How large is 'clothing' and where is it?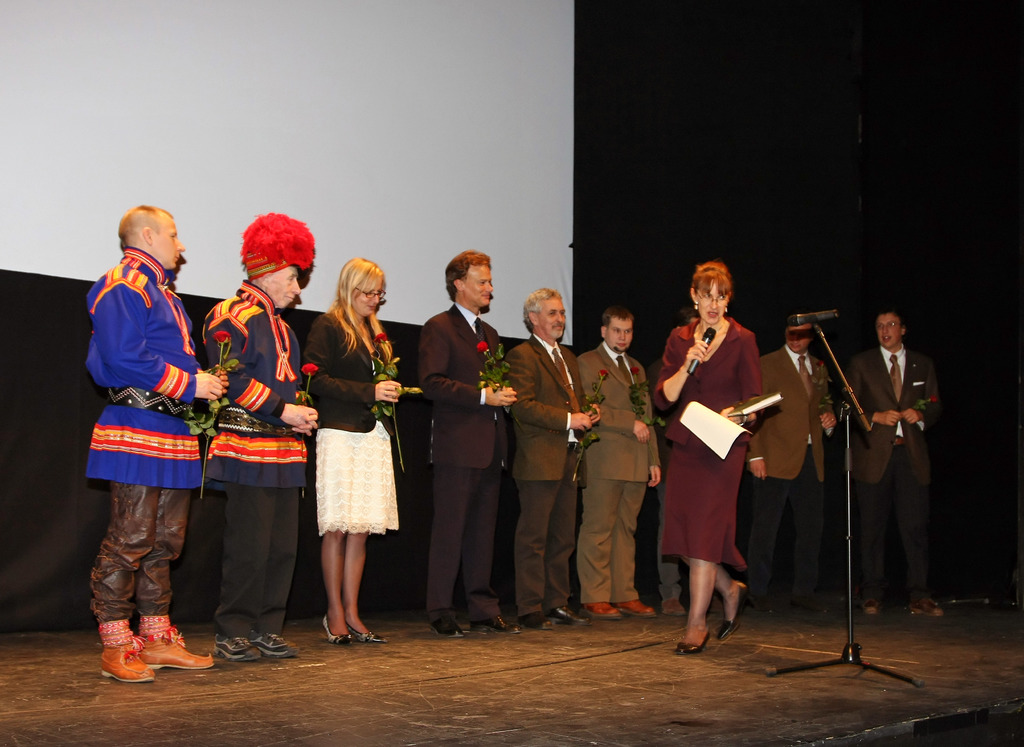
Bounding box: [left=671, top=308, right=781, bottom=613].
